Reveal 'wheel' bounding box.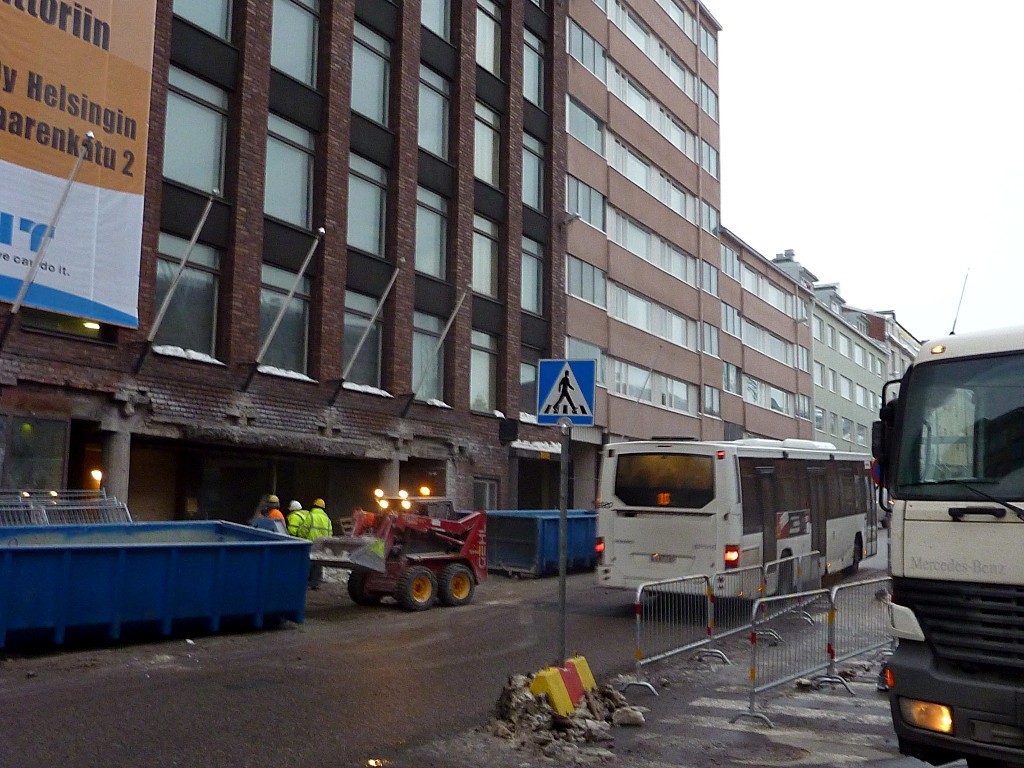
Revealed: (left=396, top=567, right=435, bottom=610).
